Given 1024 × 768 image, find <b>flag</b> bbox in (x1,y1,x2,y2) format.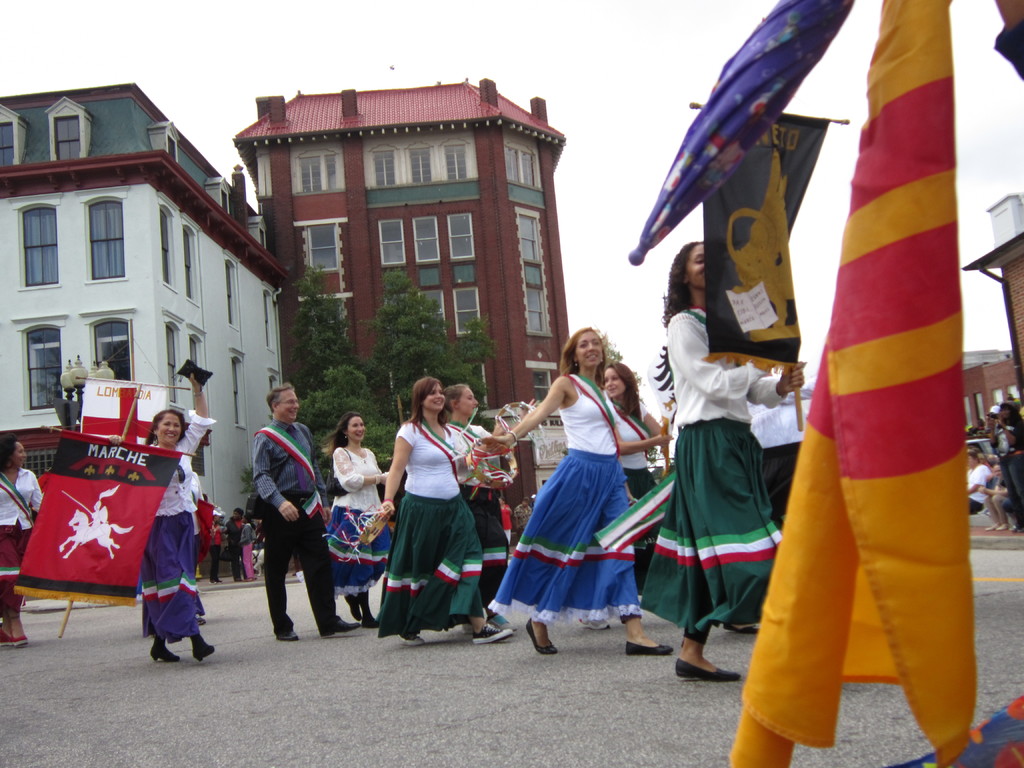
(0,568,21,585).
